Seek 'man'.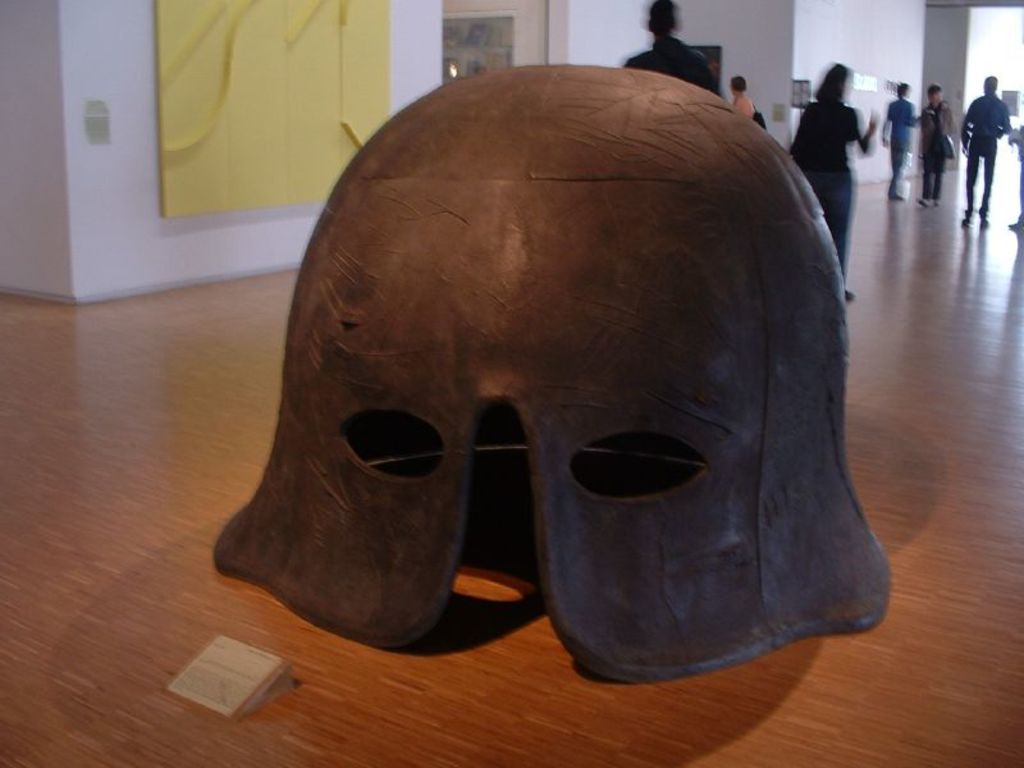
<box>626,0,727,100</box>.
